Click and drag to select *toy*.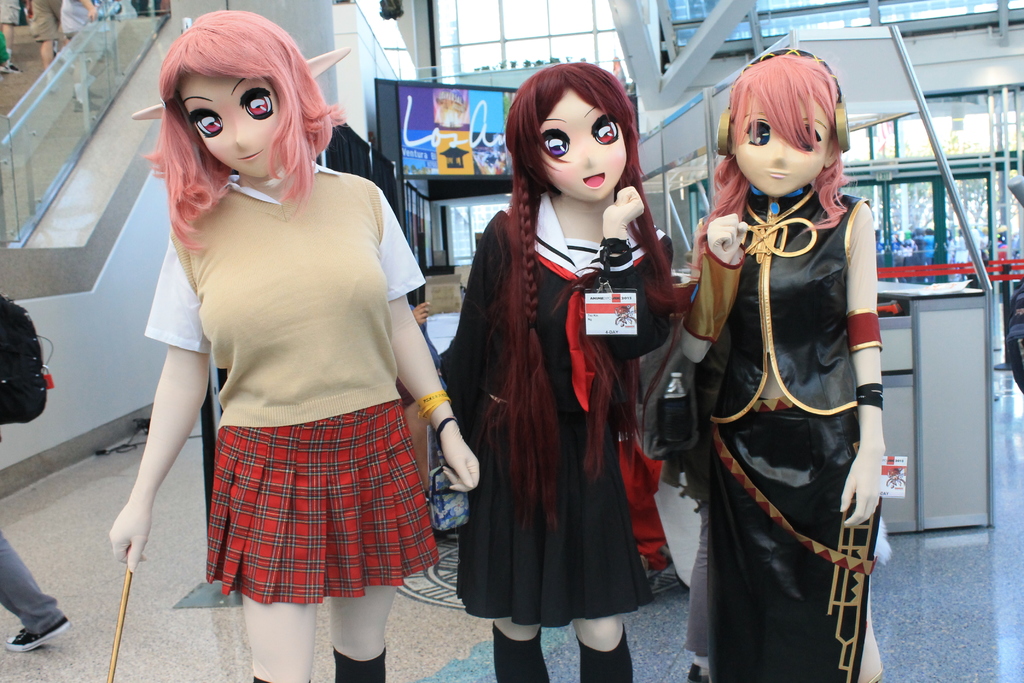
Selection: x1=658, y1=49, x2=899, y2=682.
